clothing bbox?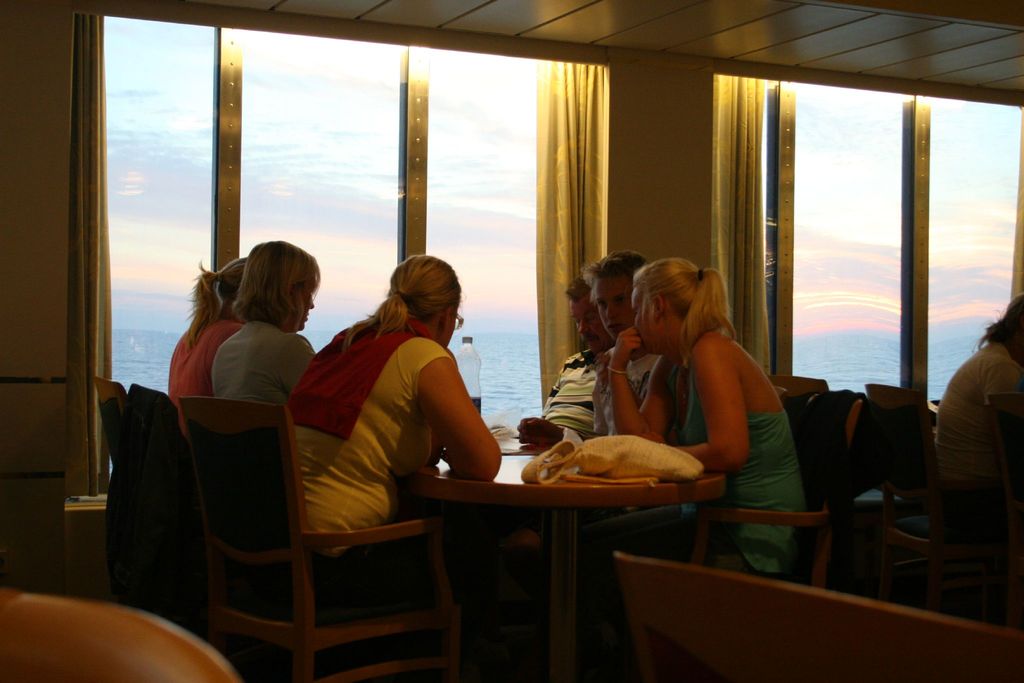
left=589, top=339, right=651, bottom=431
